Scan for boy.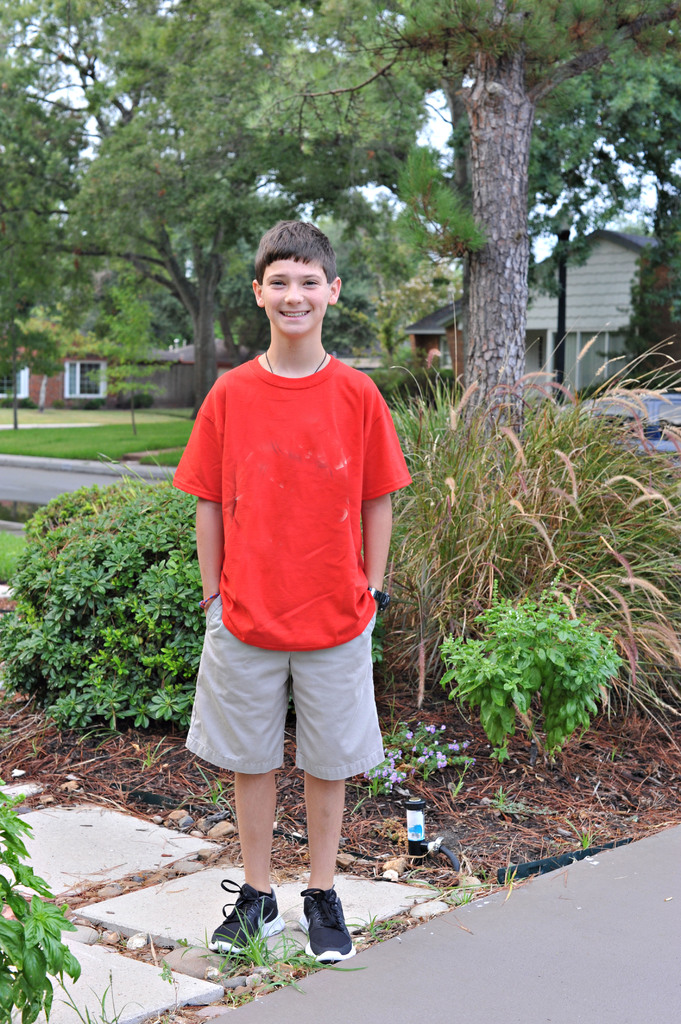
Scan result: [left=175, top=211, right=412, bottom=977].
